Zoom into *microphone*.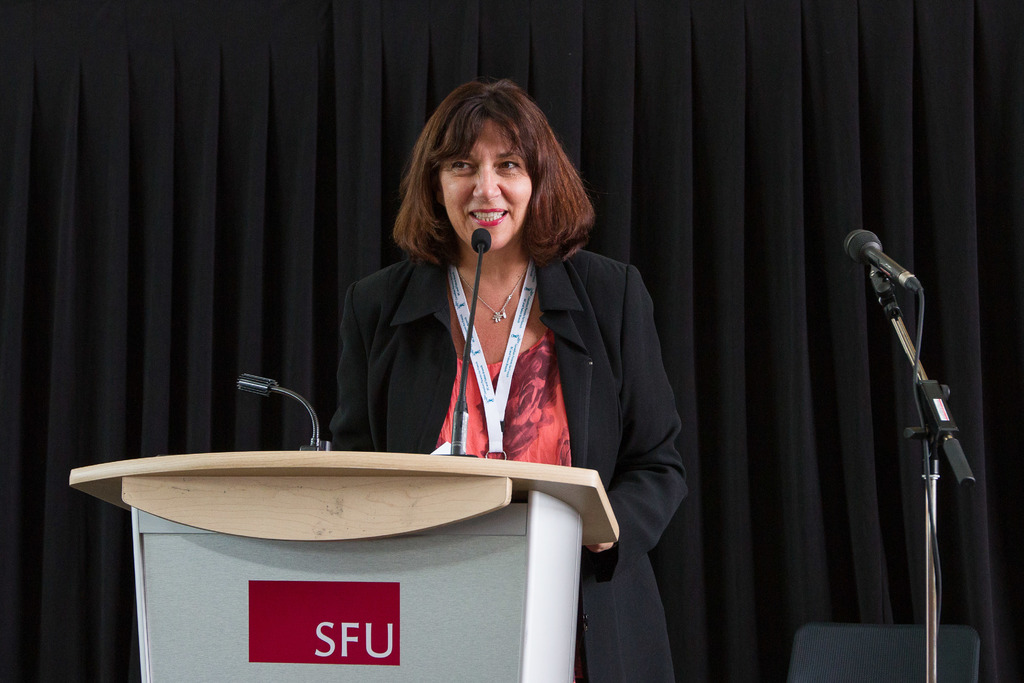
Zoom target: [844,226,906,276].
